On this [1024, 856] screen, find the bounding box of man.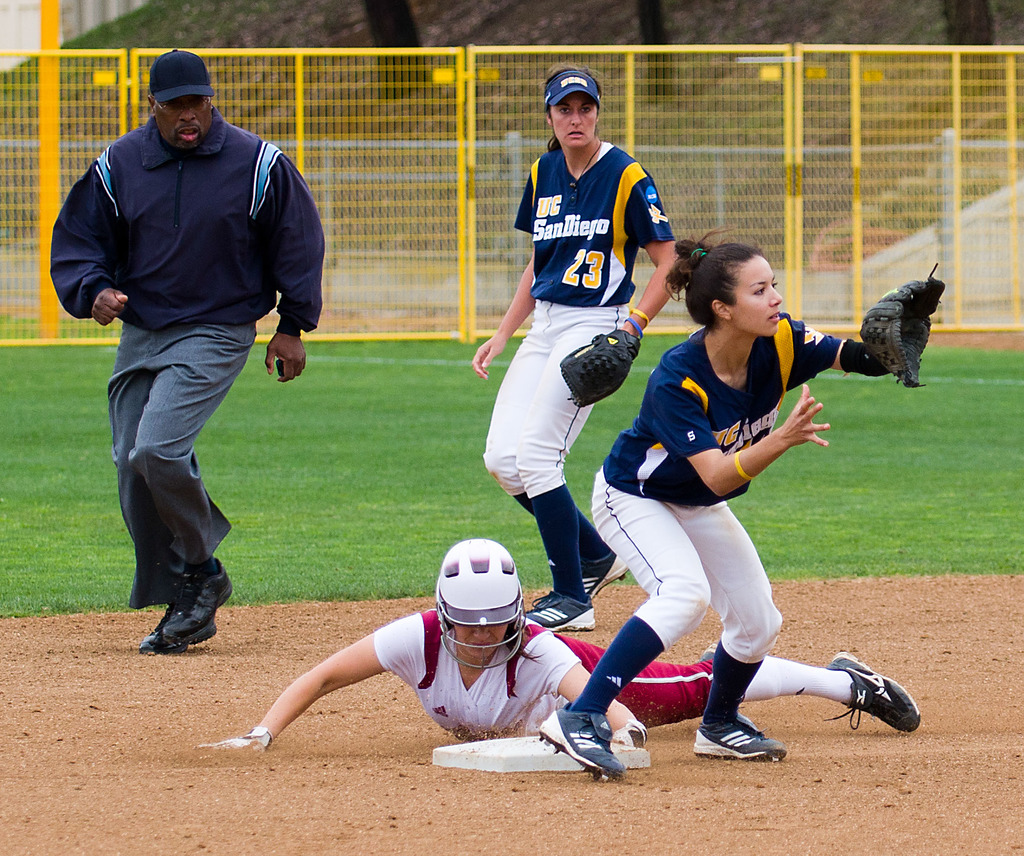
Bounding box: box=[67, 45, 322, 659].
